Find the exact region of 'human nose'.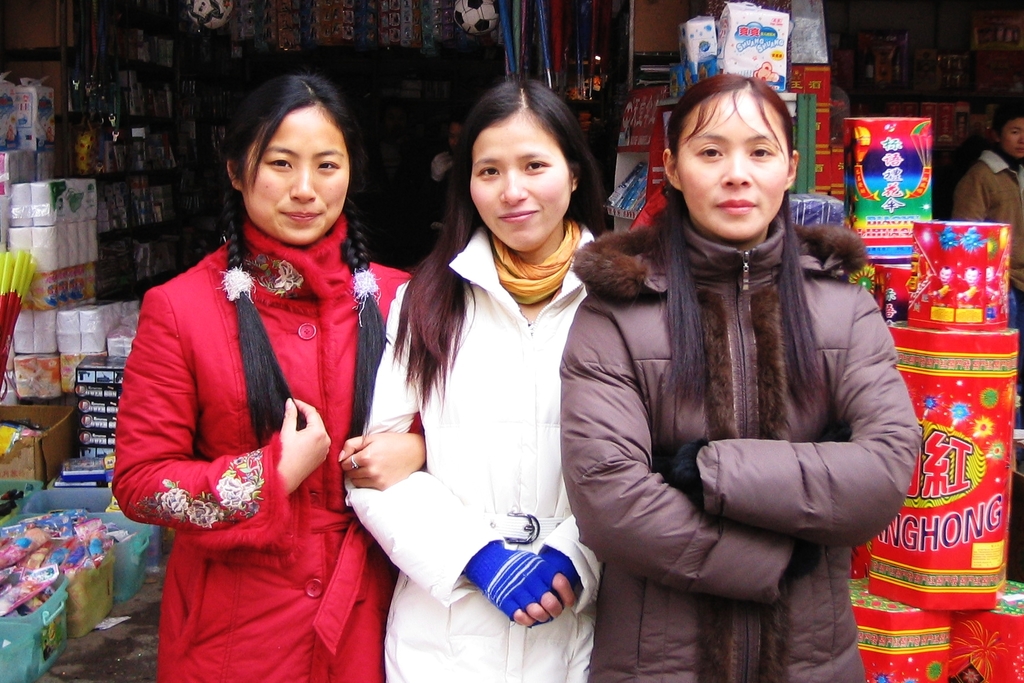
Exact region: pyautogui.locateOnScreen(1021, 133, 1023, 141).
